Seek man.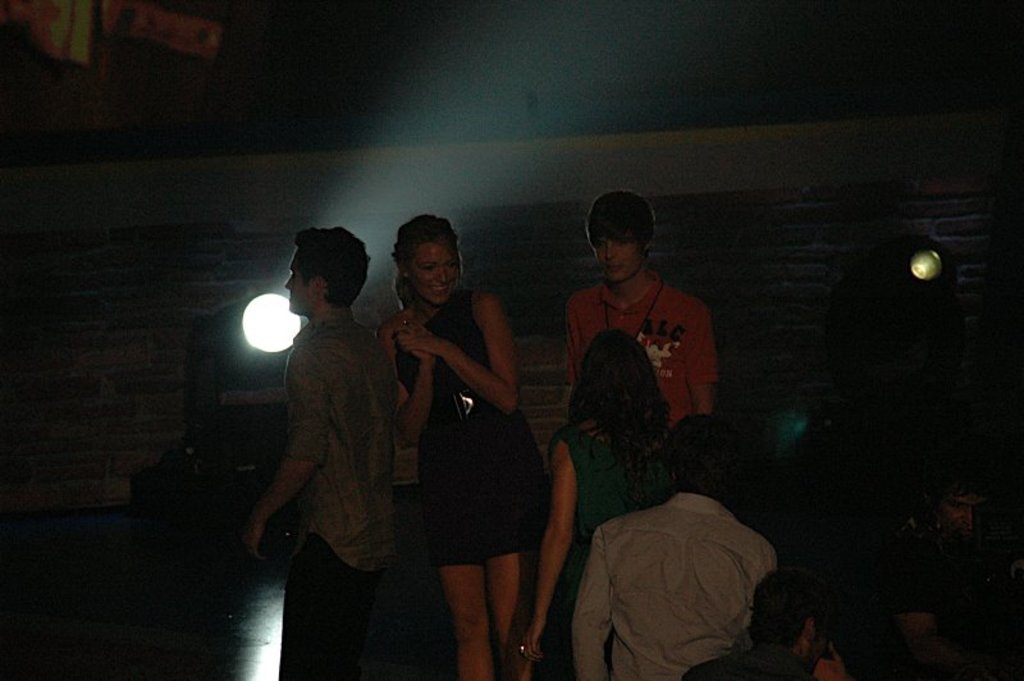
BBox(563, 191, 714, 429).
